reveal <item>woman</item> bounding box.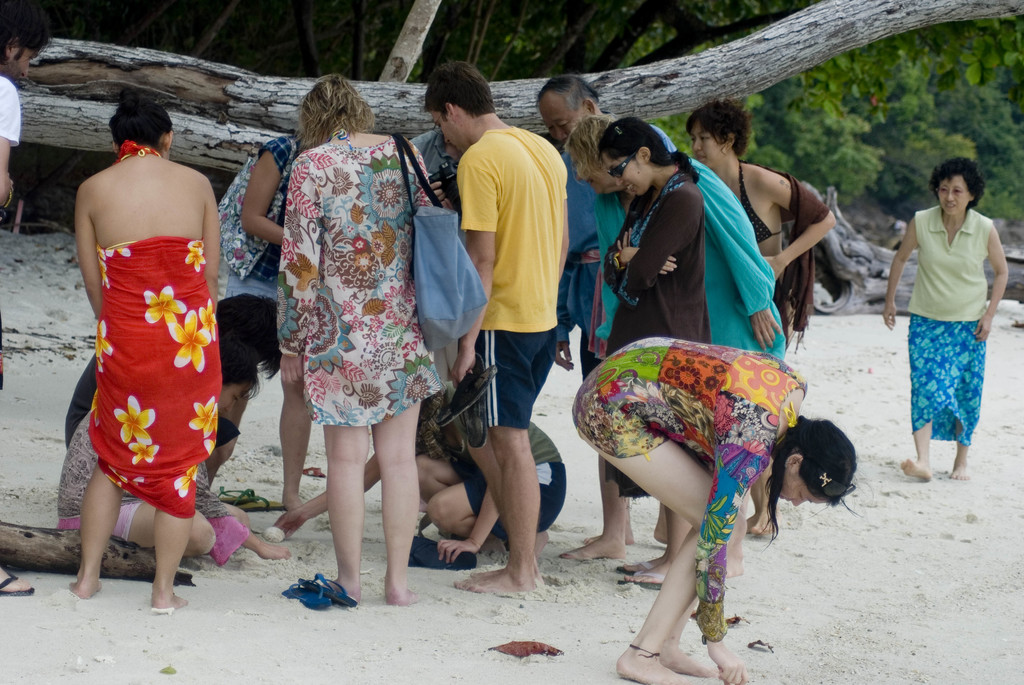
Revealed: bbox=[601, 114, 718, 589].
